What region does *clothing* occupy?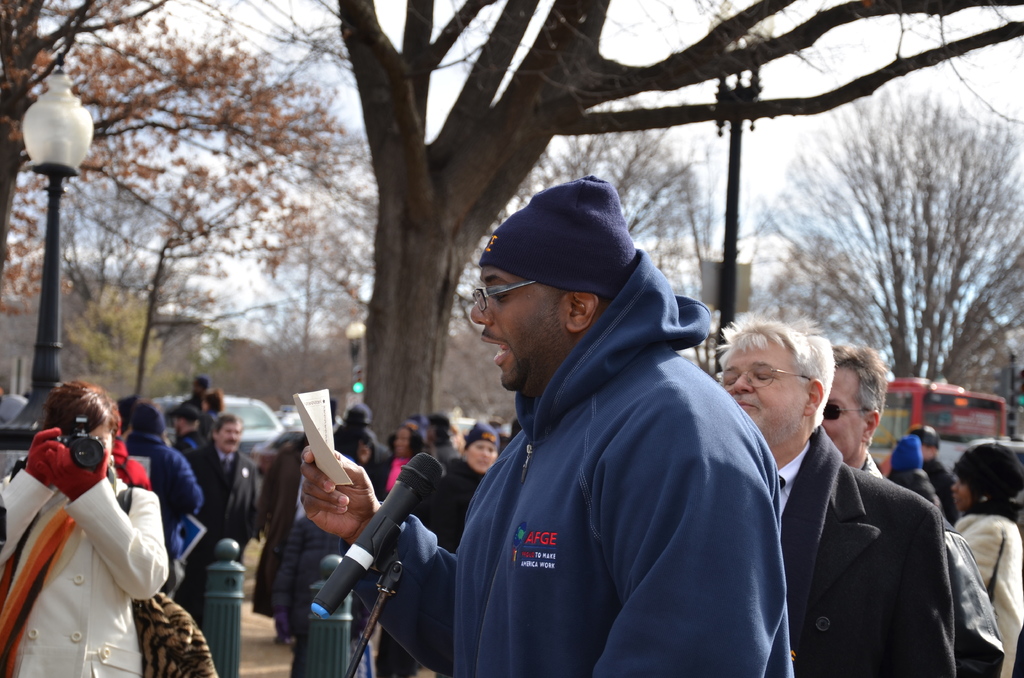
<box>768,407,968,677</box>.
